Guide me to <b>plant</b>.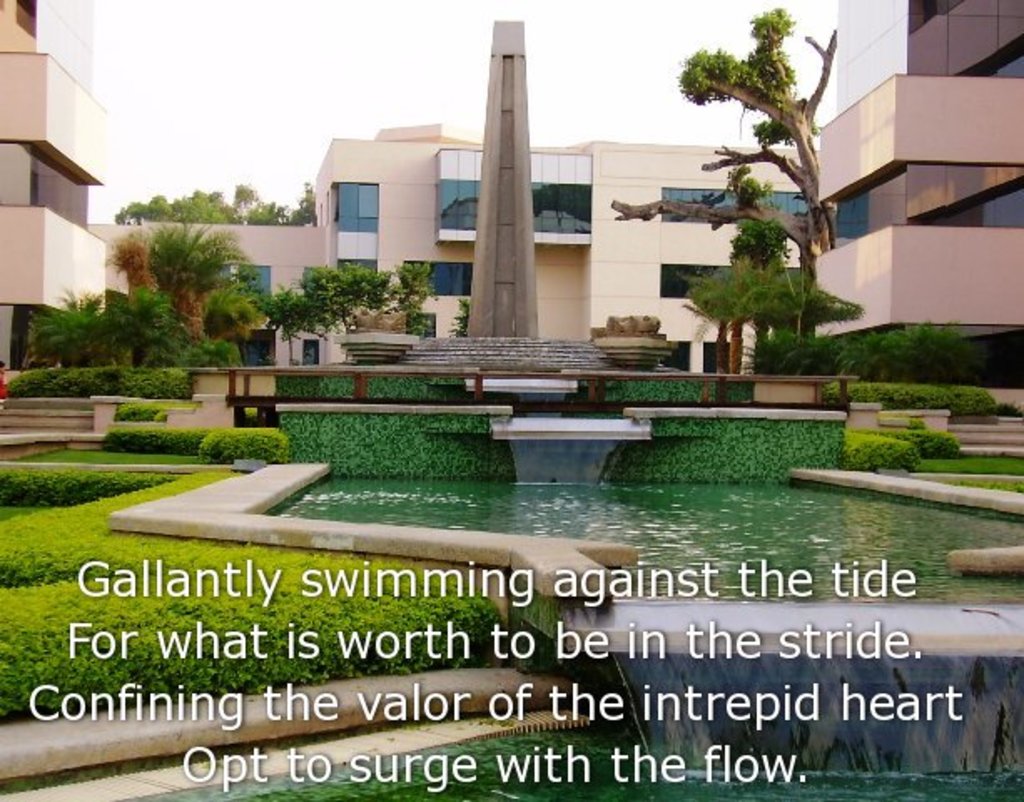
Guidance: bbox=[844, 419, 959, 473].
